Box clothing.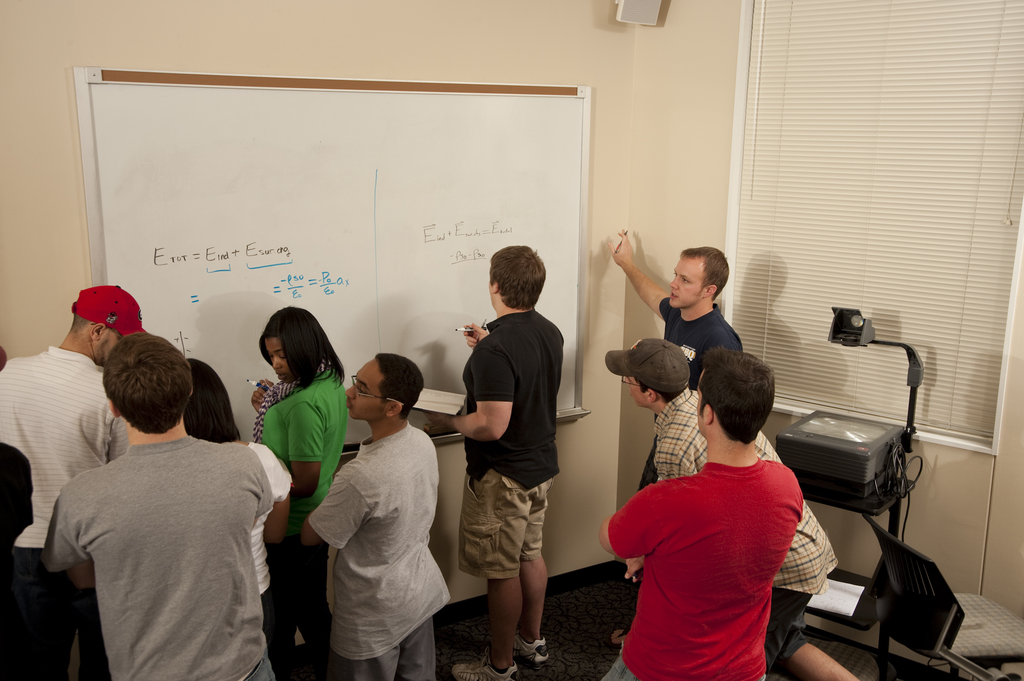
602:465:802:680.
